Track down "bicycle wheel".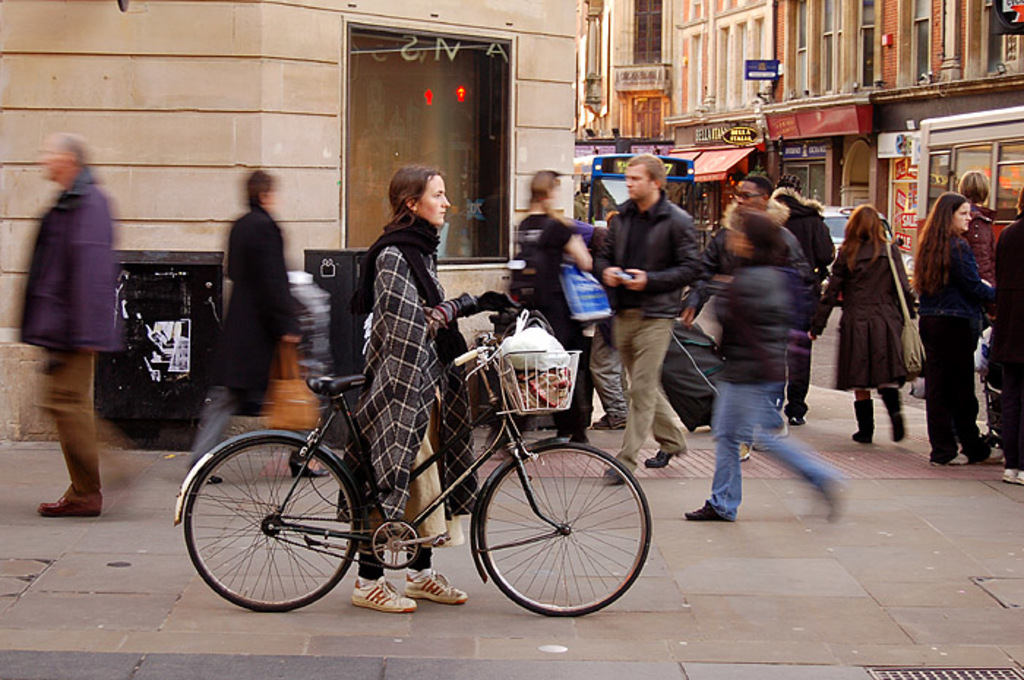
Tracked to [x1=183, y1=440, x2=364, y2=614].
